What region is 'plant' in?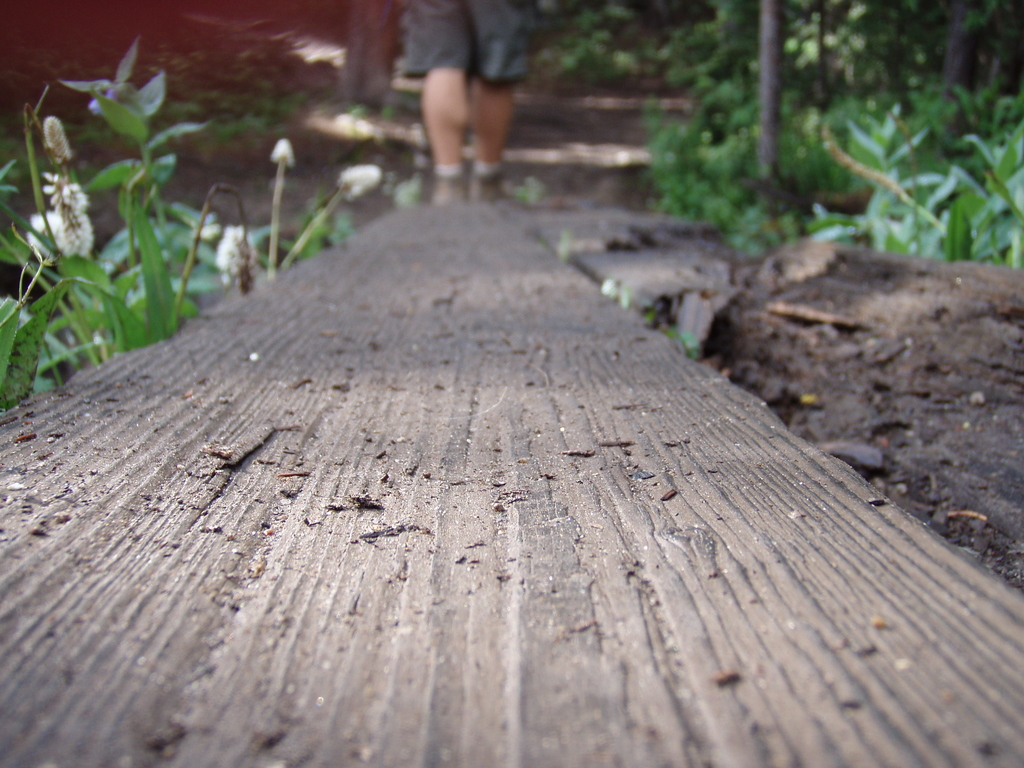
<bbox>1, 161, 100, 414</bbox>.
